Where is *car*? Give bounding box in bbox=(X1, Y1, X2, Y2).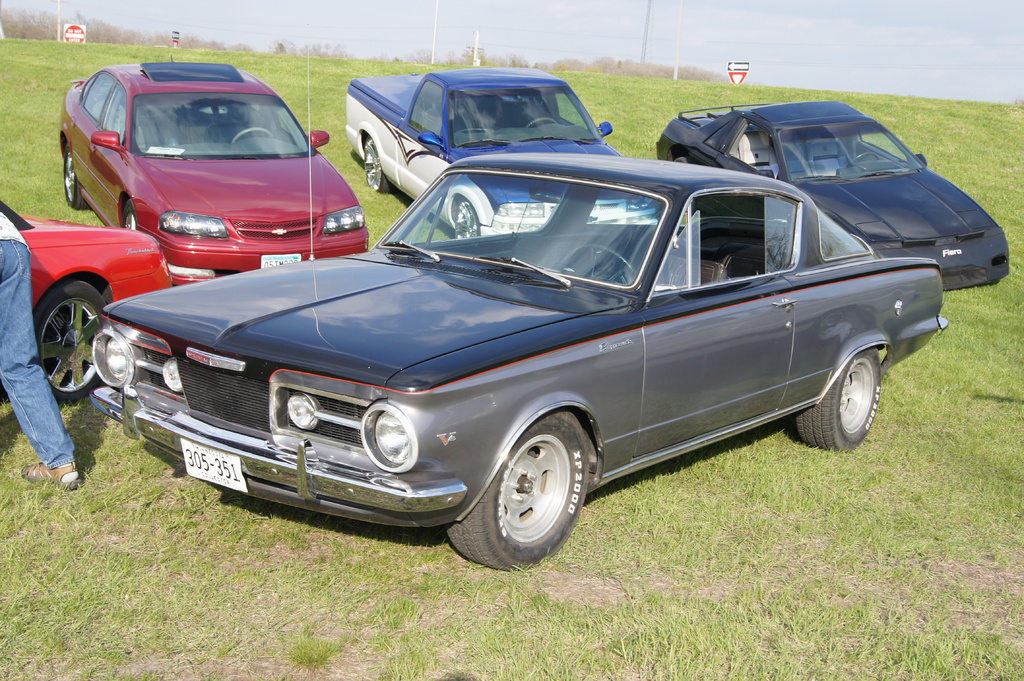
bbox=(50, 122, 981, 566).
